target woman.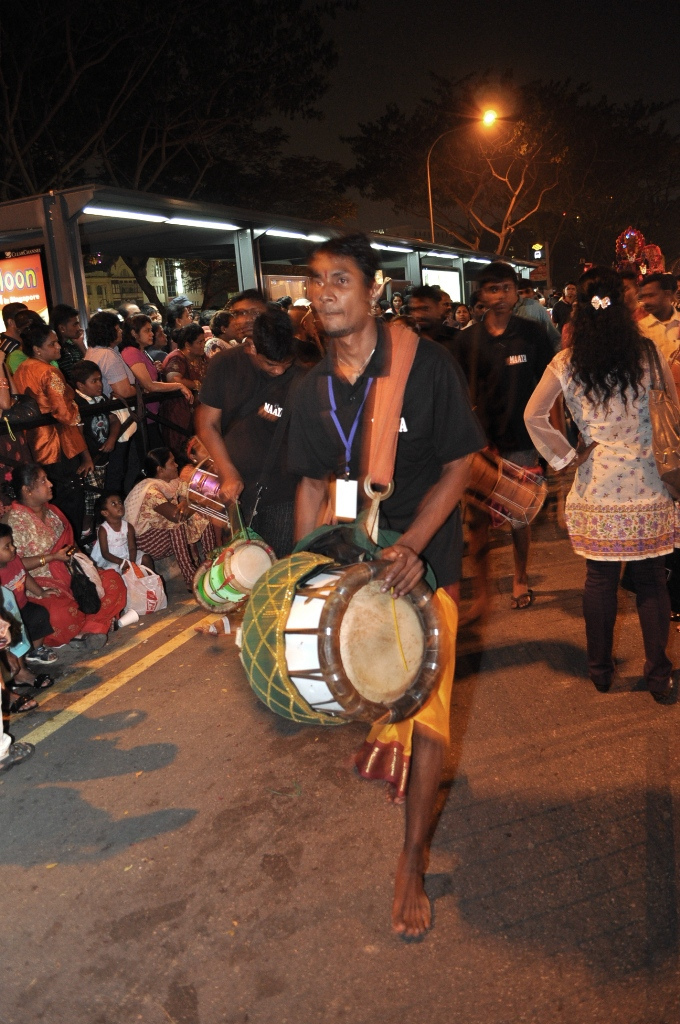
Target region: (153, 314, 205, 437).
